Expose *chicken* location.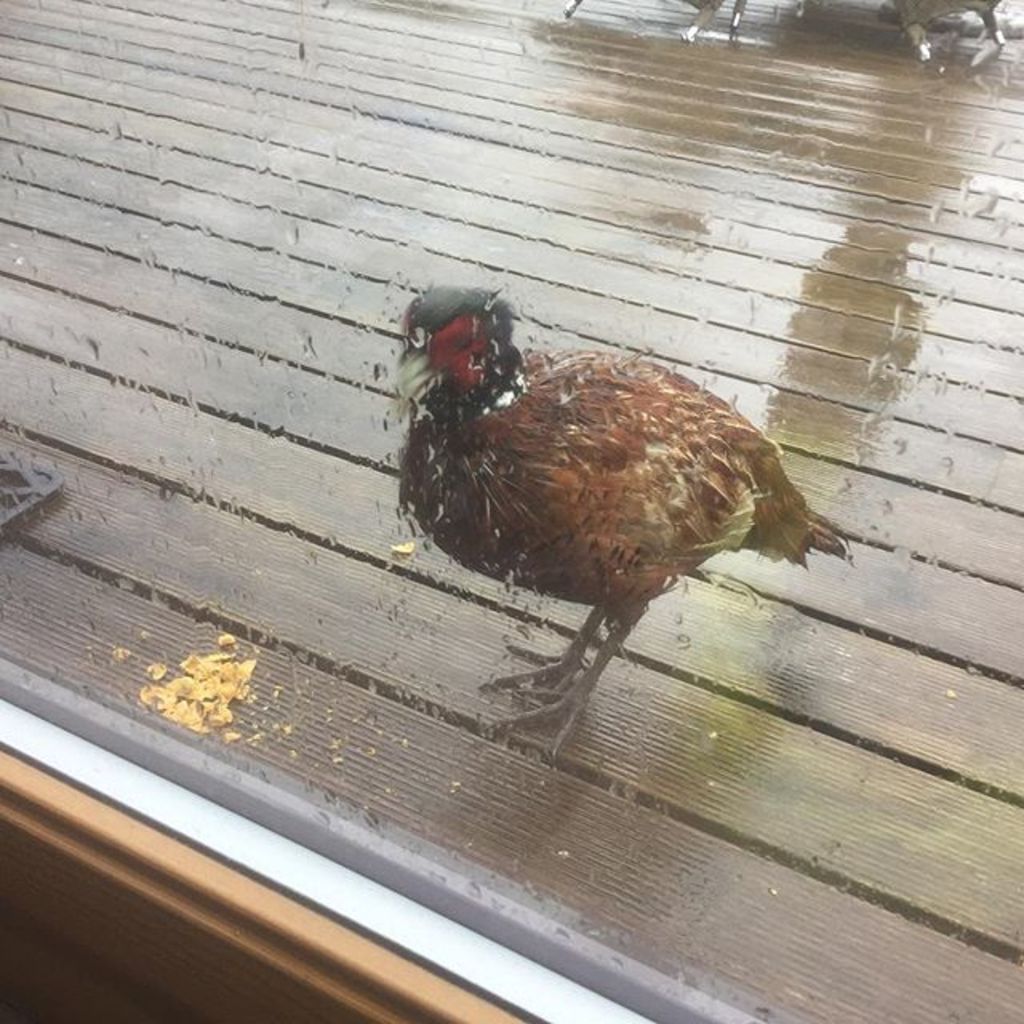
Exposed at [382, 293, 853, 728].
